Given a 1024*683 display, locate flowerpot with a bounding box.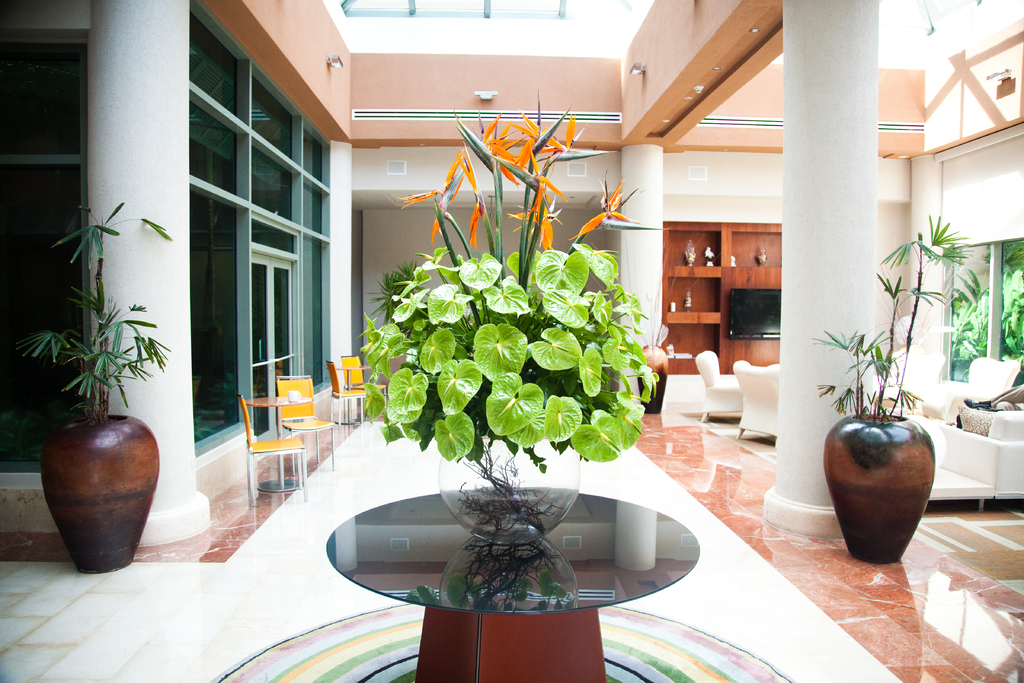
Located: box(435, 409, 581, 545).
